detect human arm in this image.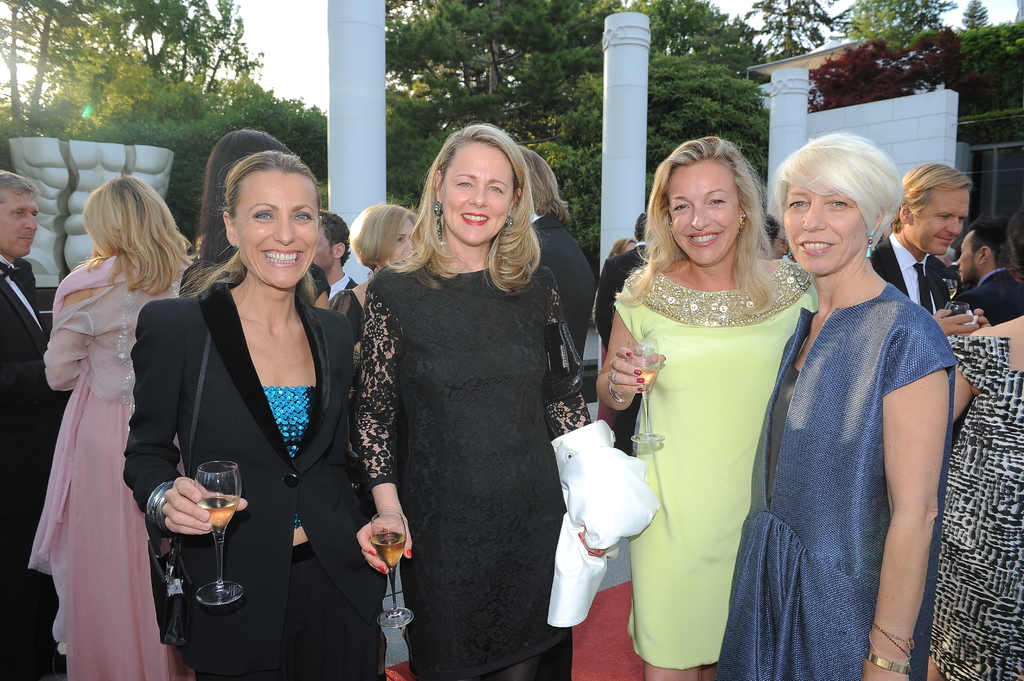
Detection: x1=593, y1=273, x2=651, y2=417.
